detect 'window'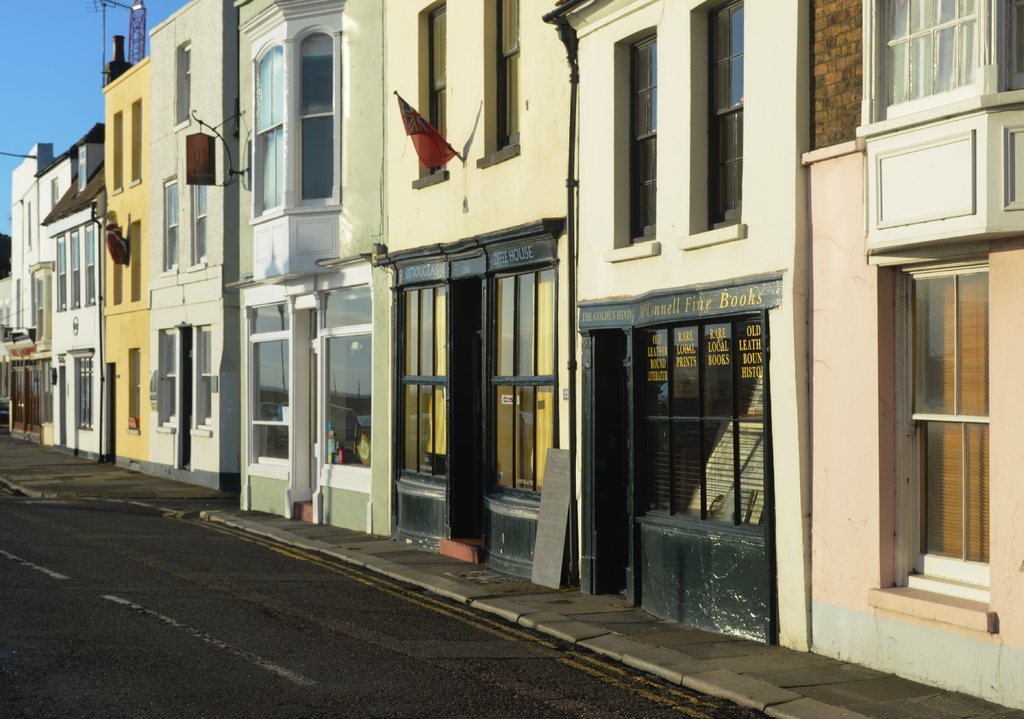
<box>865,246,998,626</box>
